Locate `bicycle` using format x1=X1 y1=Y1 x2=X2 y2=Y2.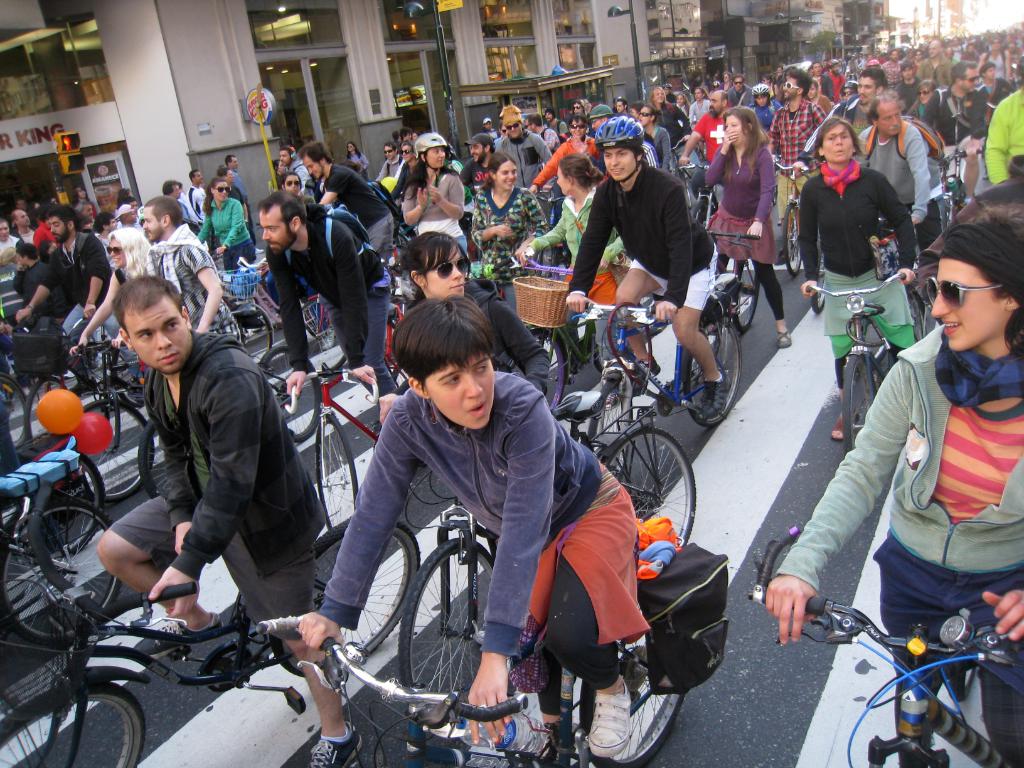
x1=60 y1=318 x2=290 y2=470.
